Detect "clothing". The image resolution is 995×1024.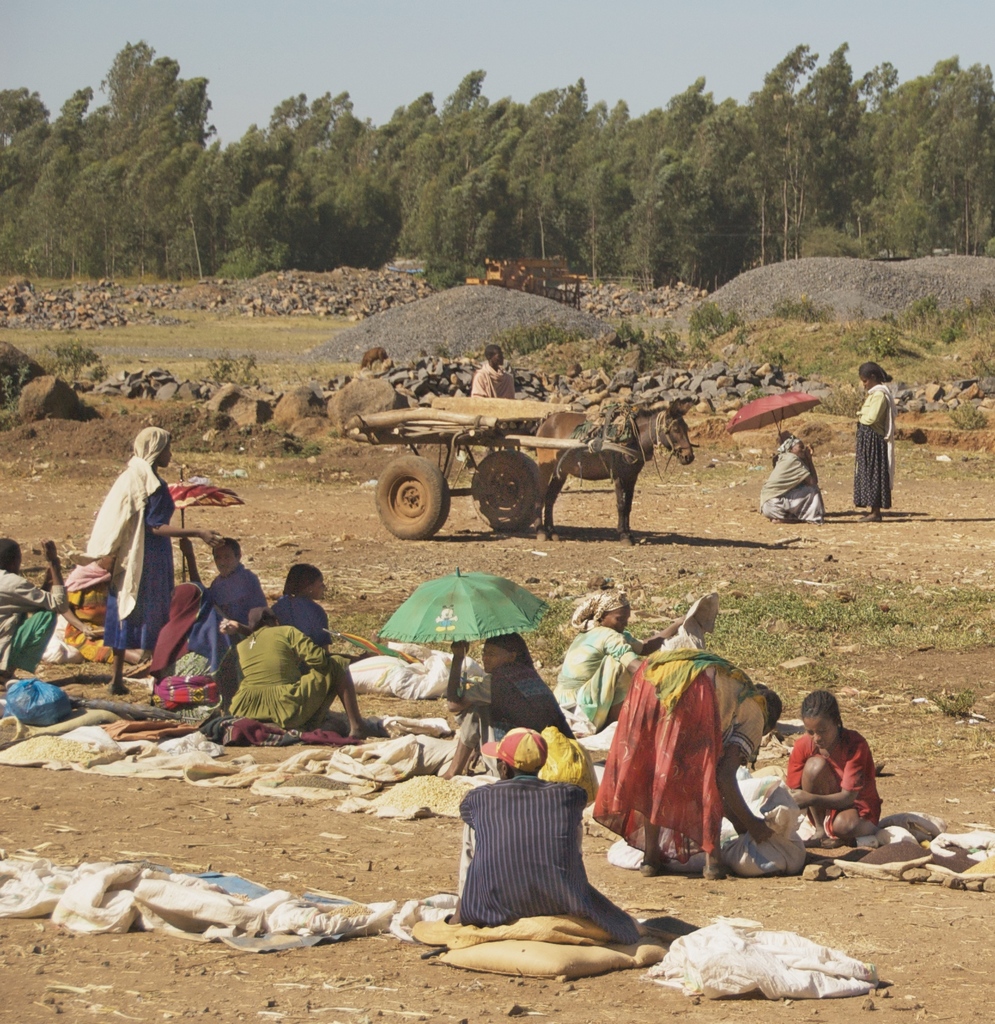
left=855, top=383, right=893, bottom=509.
